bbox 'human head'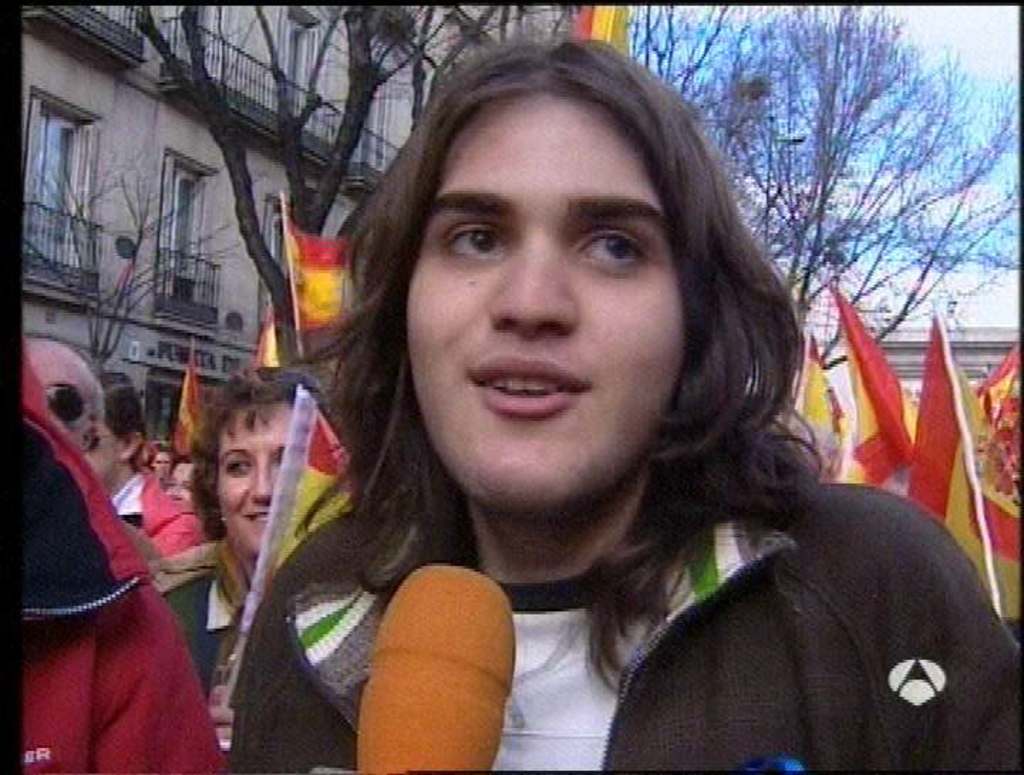
[x1=165, y1=455, x2=206, y2=509]
